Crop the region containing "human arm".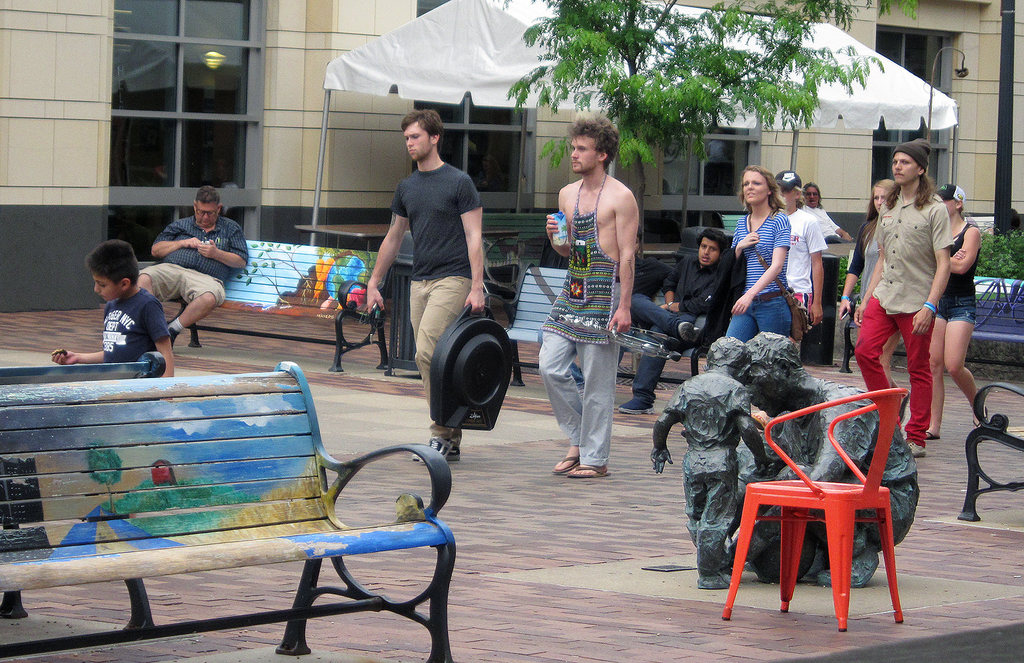
Crop region: <region>196, 229, 247, 271</region>.
